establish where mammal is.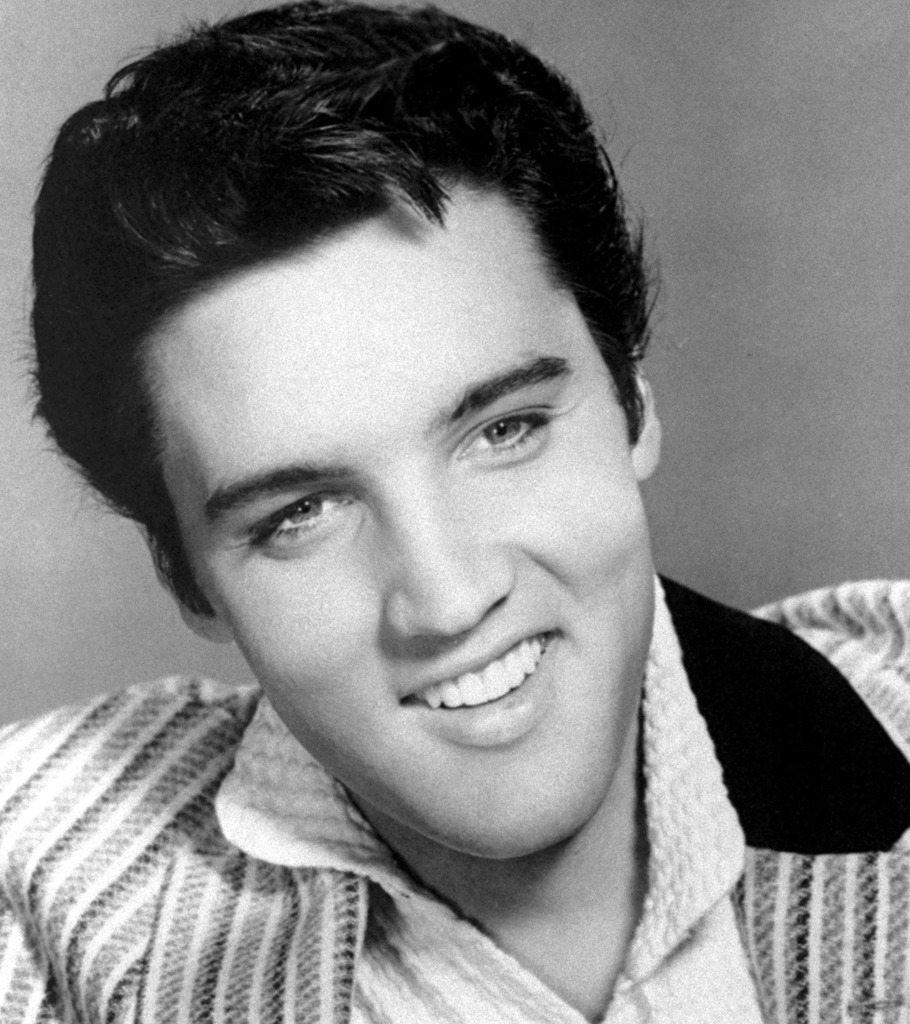
Established at 0:0:894:1023.
